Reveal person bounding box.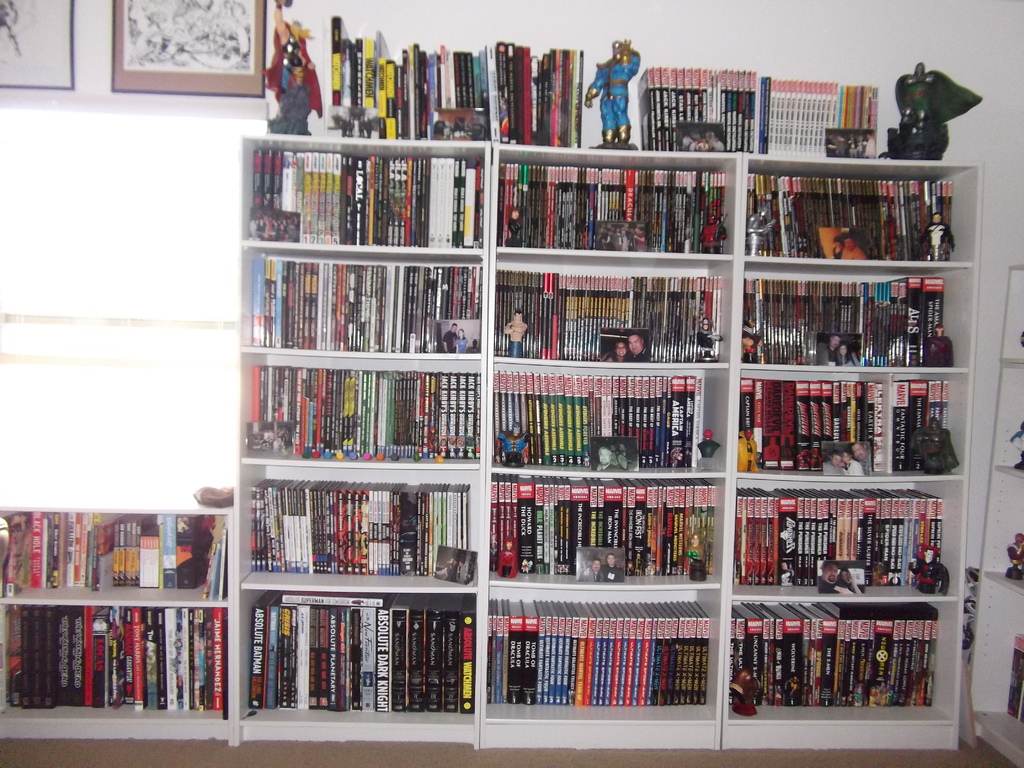
Revealed: 500:537:515:578.
